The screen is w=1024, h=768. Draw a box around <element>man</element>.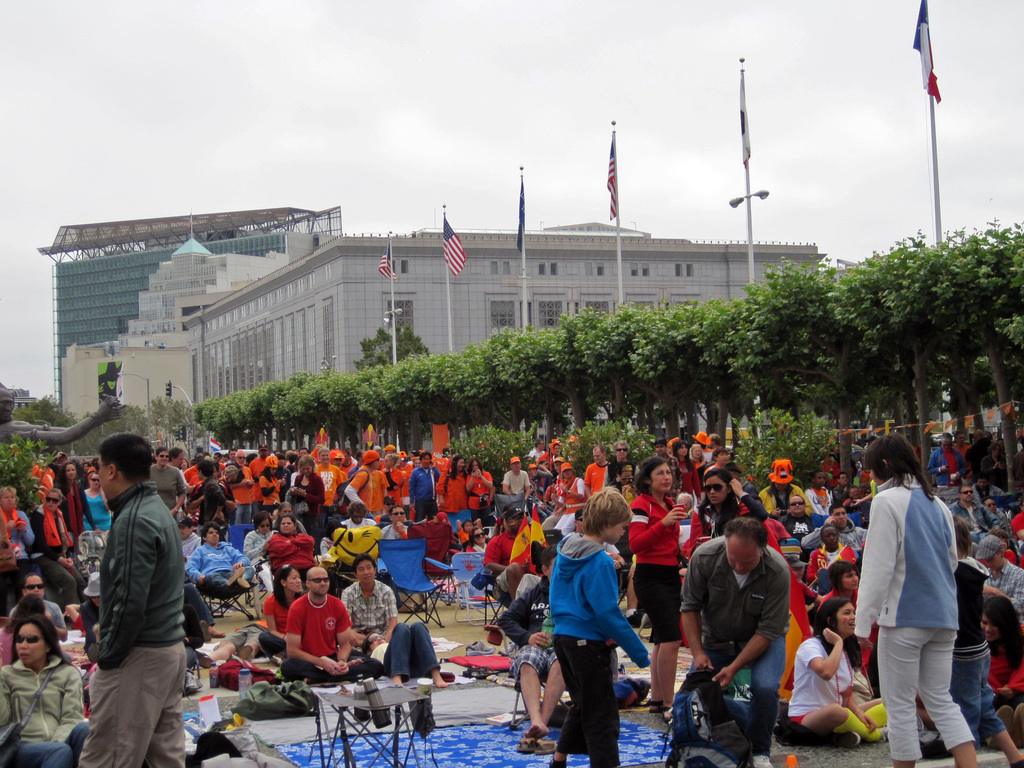
x1=502 y1=454 x2=531 y2=511.
